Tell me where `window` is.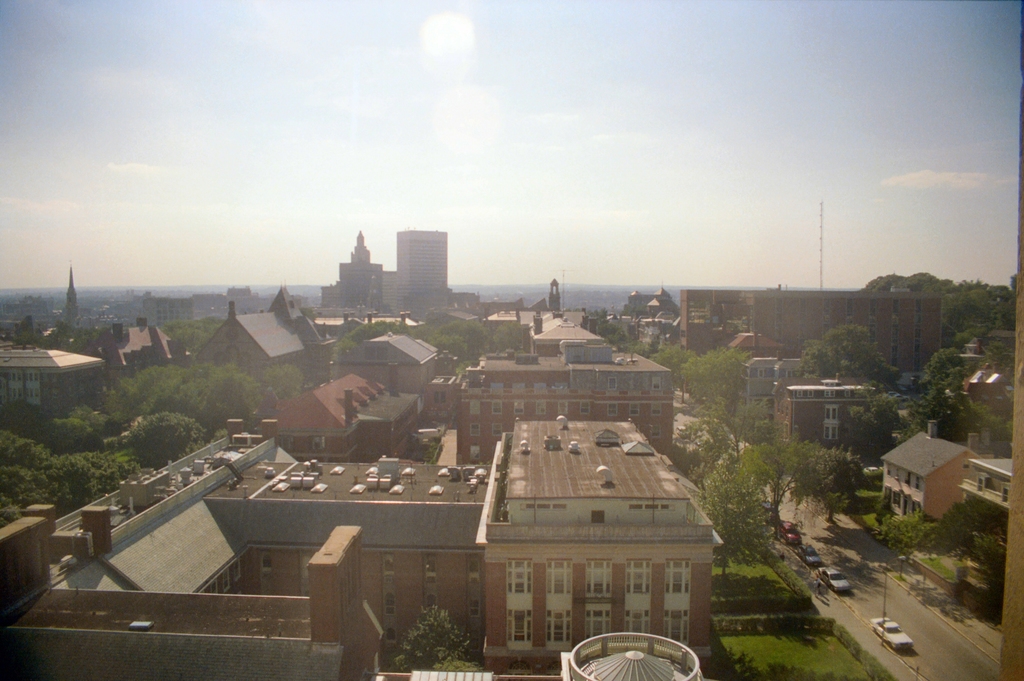
`window` is at <region>493, 402, 502, 414</region>.
